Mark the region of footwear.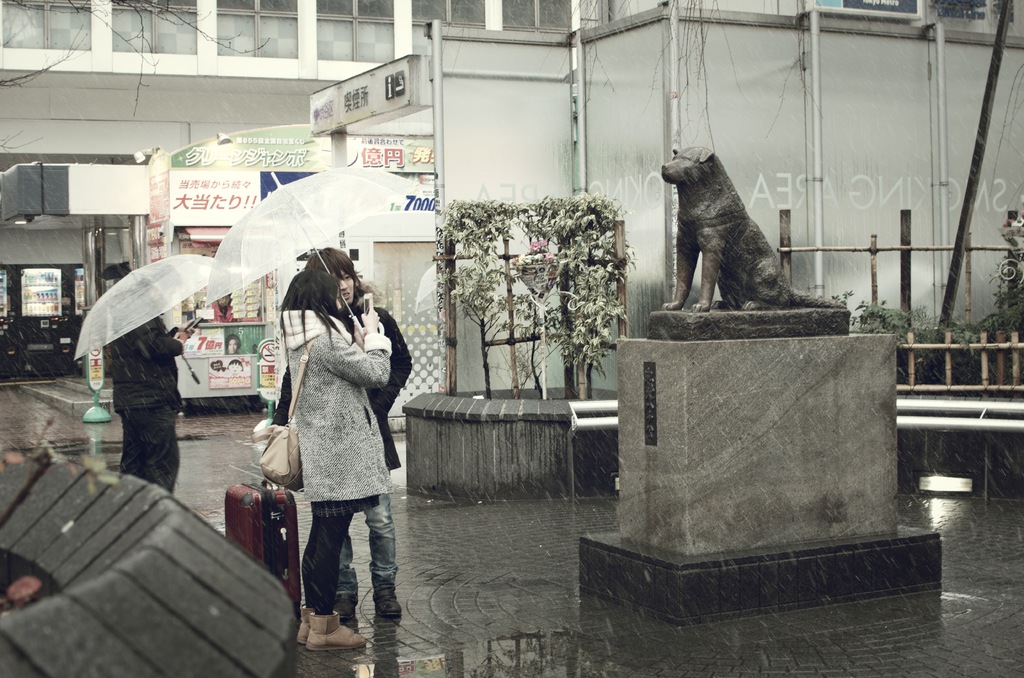
Region: 373:574:404:618.
